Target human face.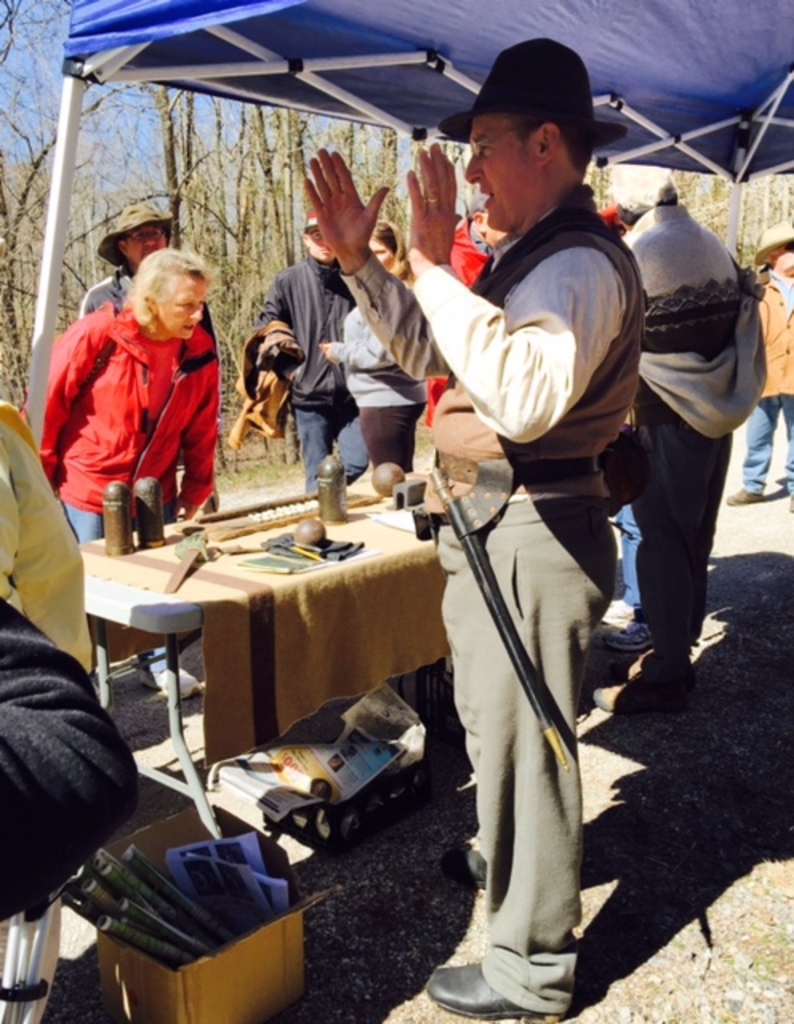
Target region: (x1=370, y1=240, x2=394, y2=269).
